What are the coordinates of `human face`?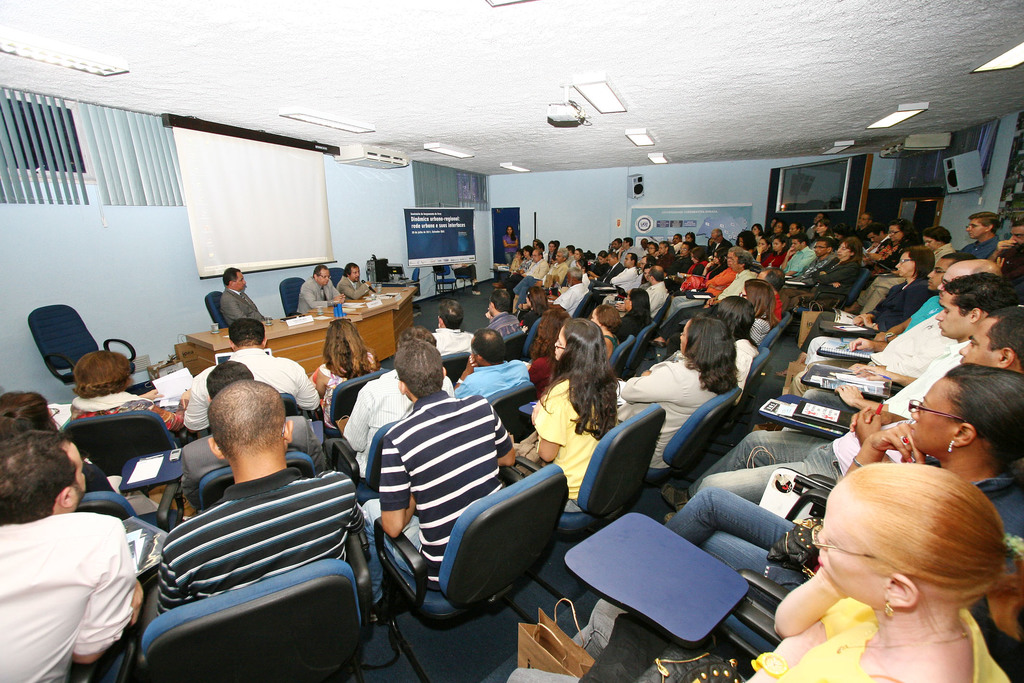
[596,254,605,265].
